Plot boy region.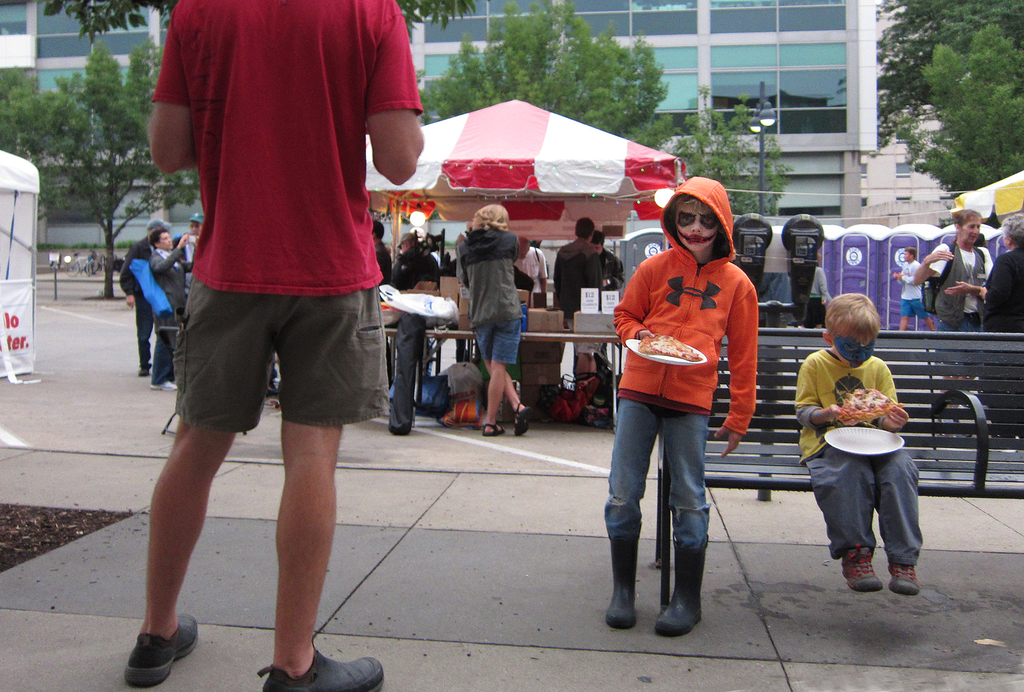
Plotted at crop(897, 249, 937, 330).
